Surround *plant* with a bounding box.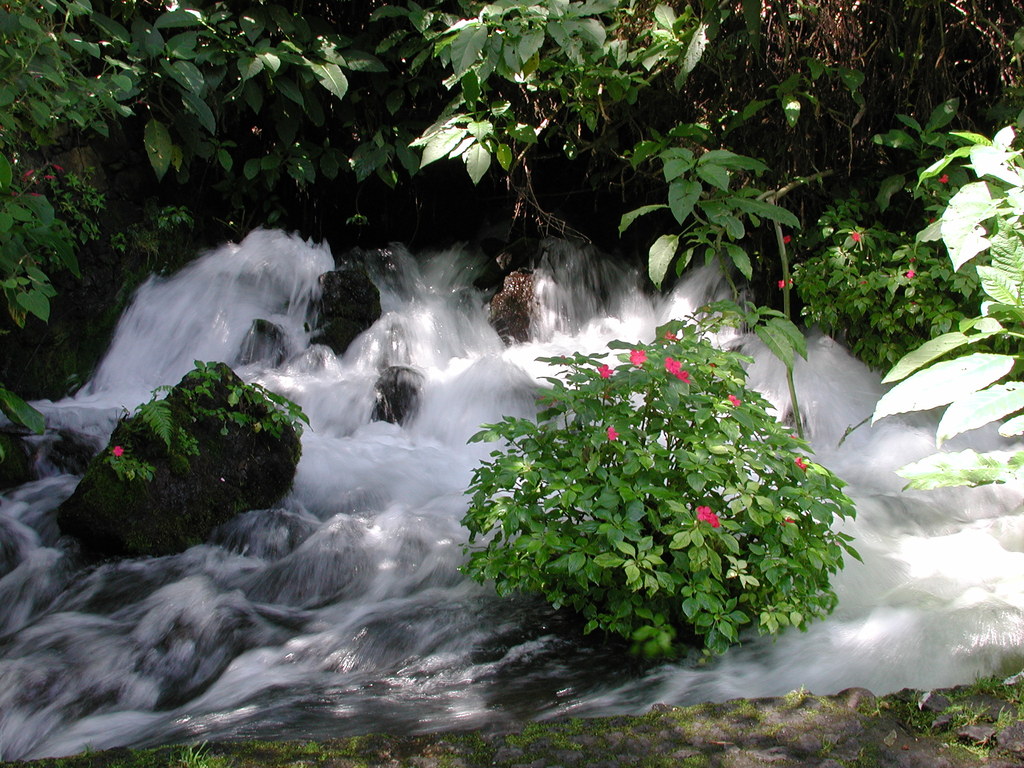
x1=0 y1=0 x2=138 y2=440.
